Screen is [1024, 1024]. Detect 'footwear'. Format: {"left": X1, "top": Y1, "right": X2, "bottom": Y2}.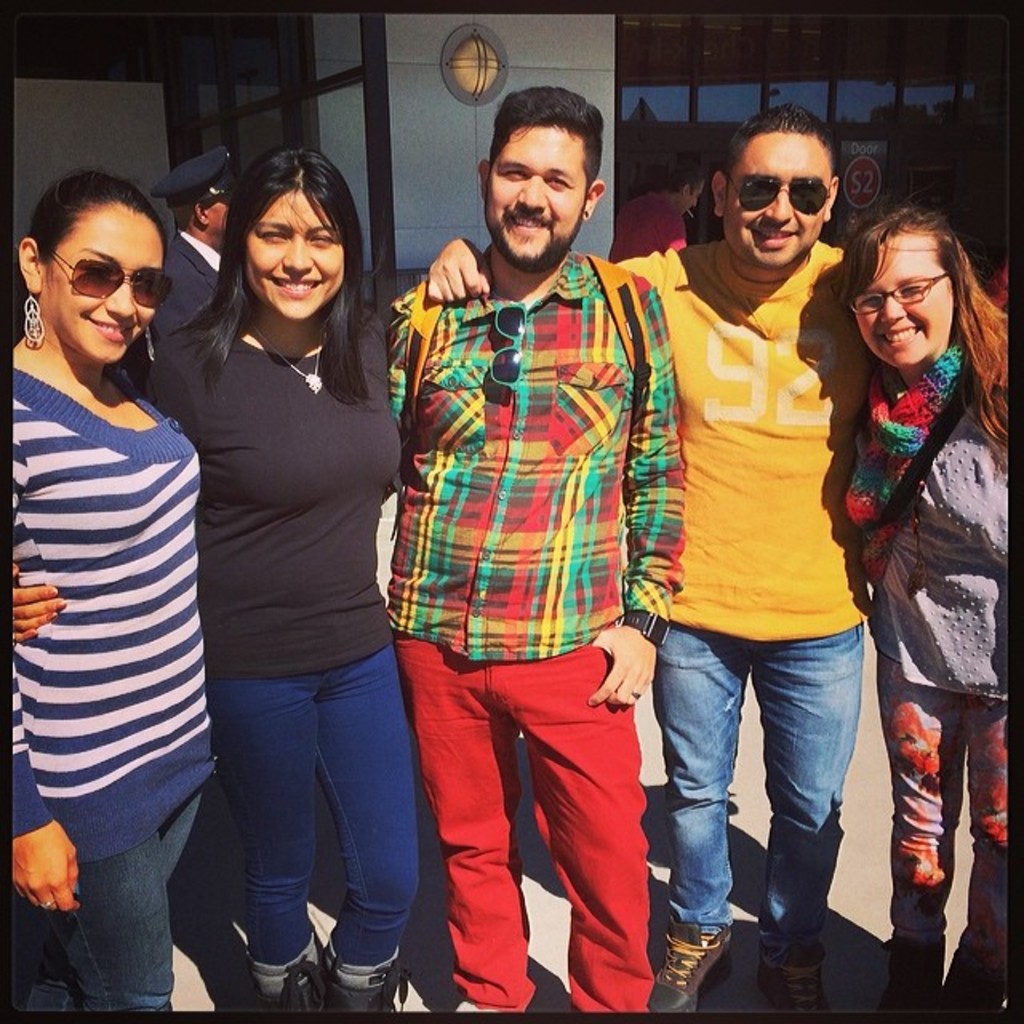
{"left": 885, "top": 939, "right": 942, "bottom": 1013}.
